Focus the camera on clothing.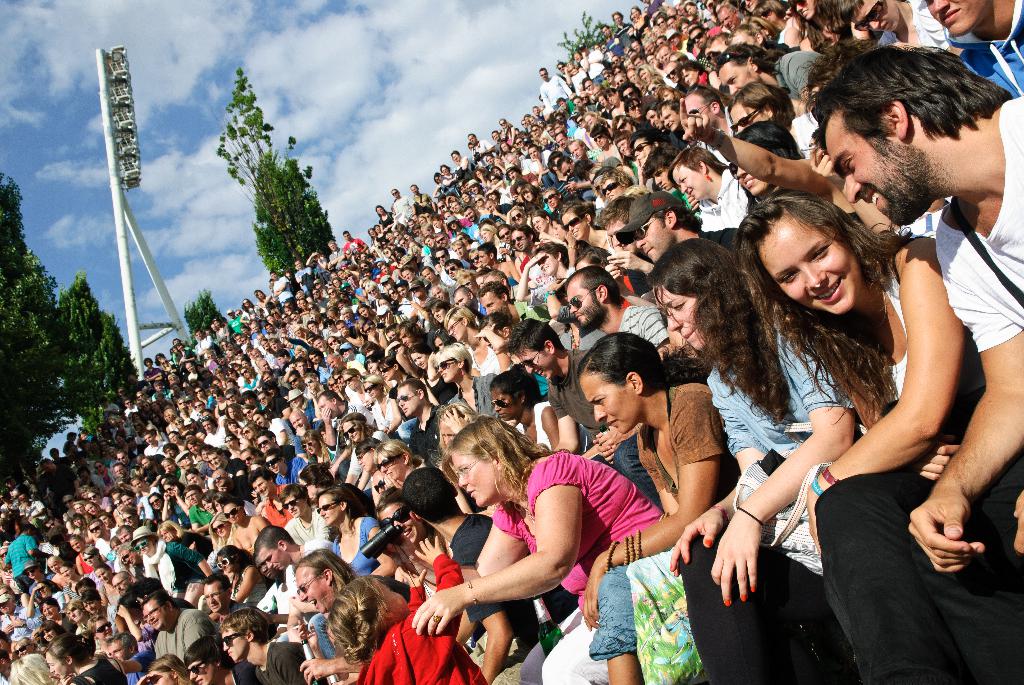
Focus region: pyautogui.locateOnScreen(145, 603, 213, 672).
